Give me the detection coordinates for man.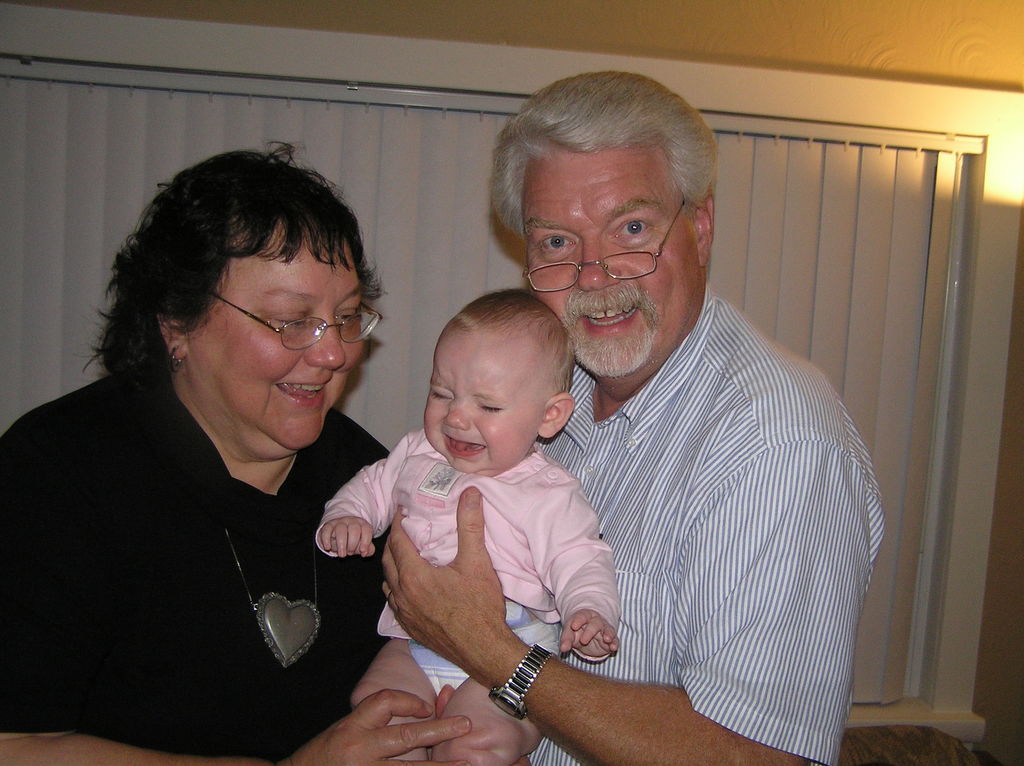
(428,102,892,765).
